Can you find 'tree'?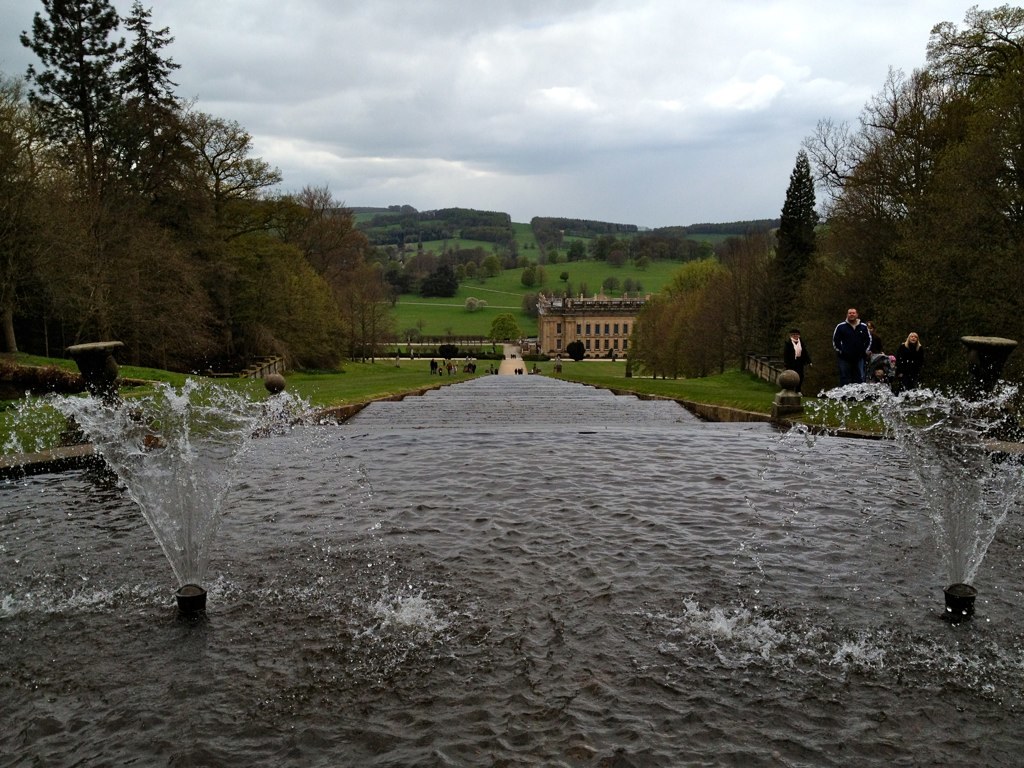
Yes, bounding box: left=367, top=199, right=514, bottom=297.
